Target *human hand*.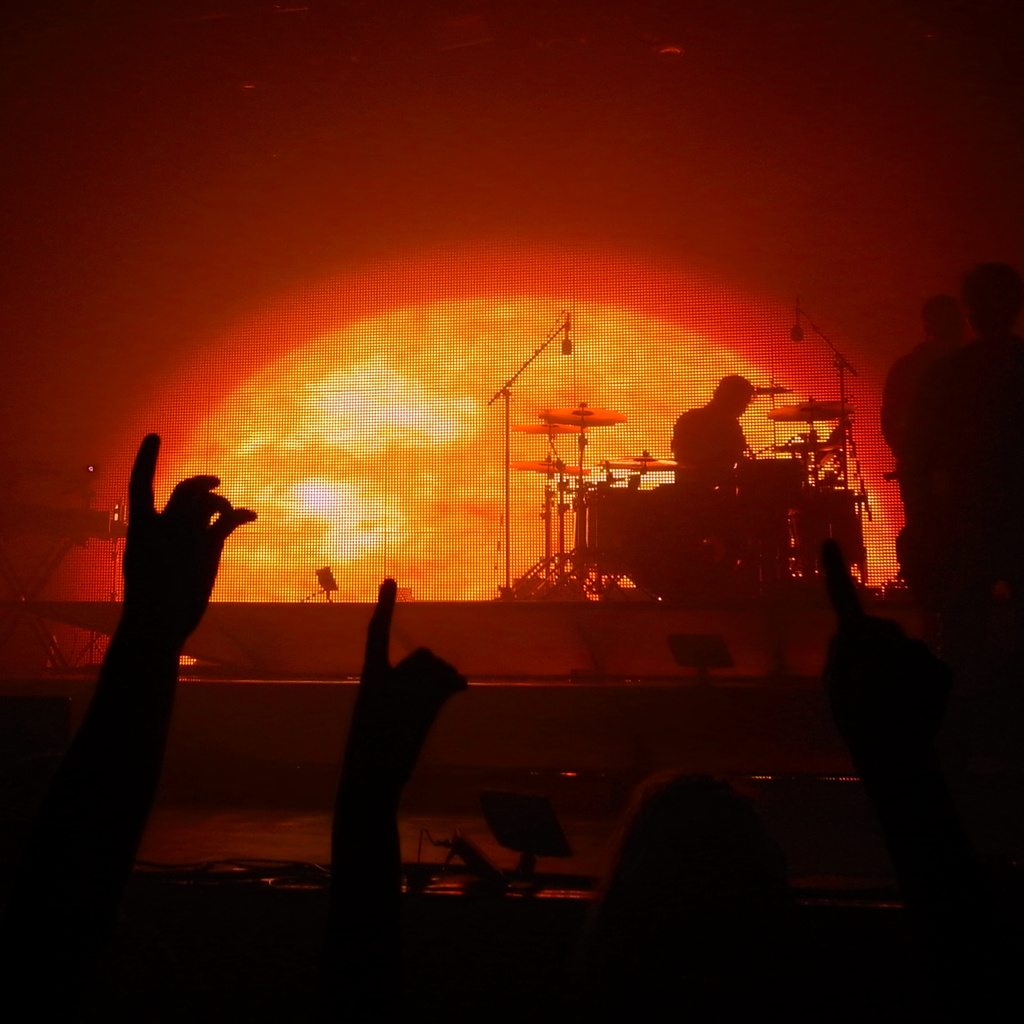
Target region: <bbox>347, 579, 469, 799</bbox>.
